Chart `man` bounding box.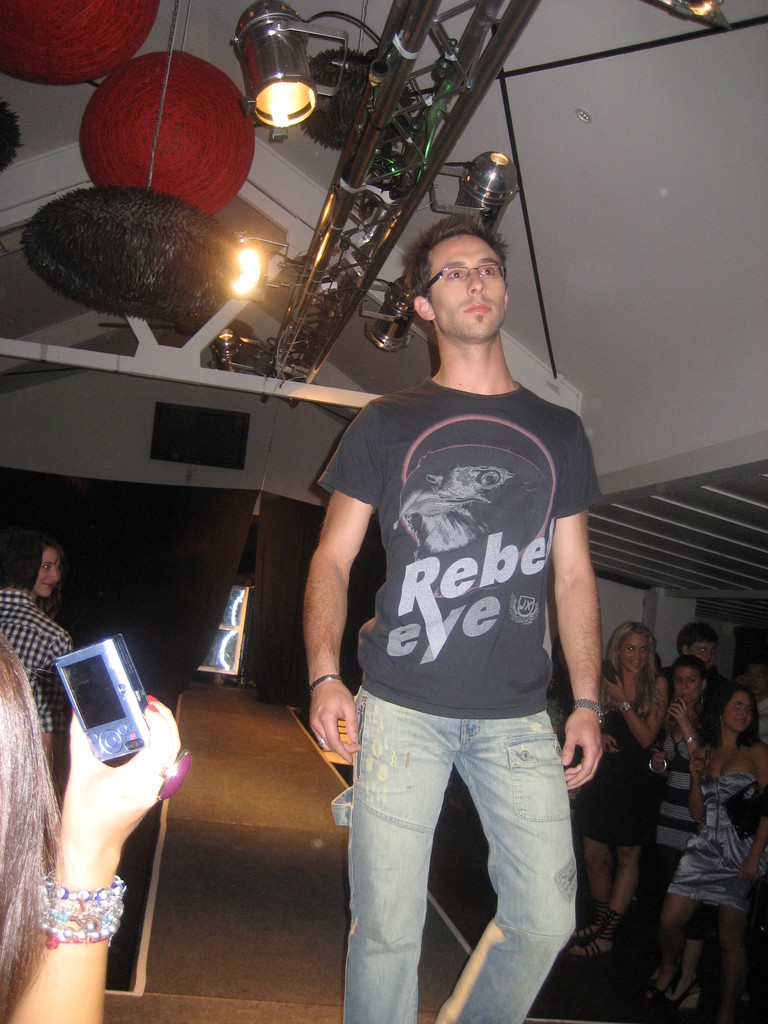
Charted: rect(0, 524, 81, 772).
